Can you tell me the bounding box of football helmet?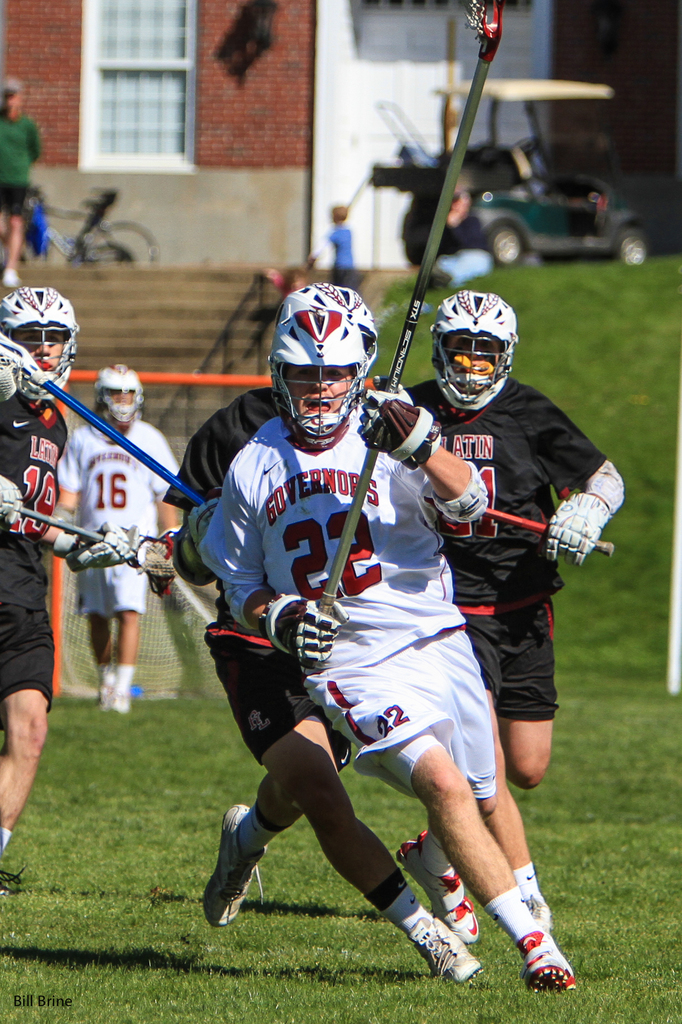
rect(270, 309, 384, 440).
